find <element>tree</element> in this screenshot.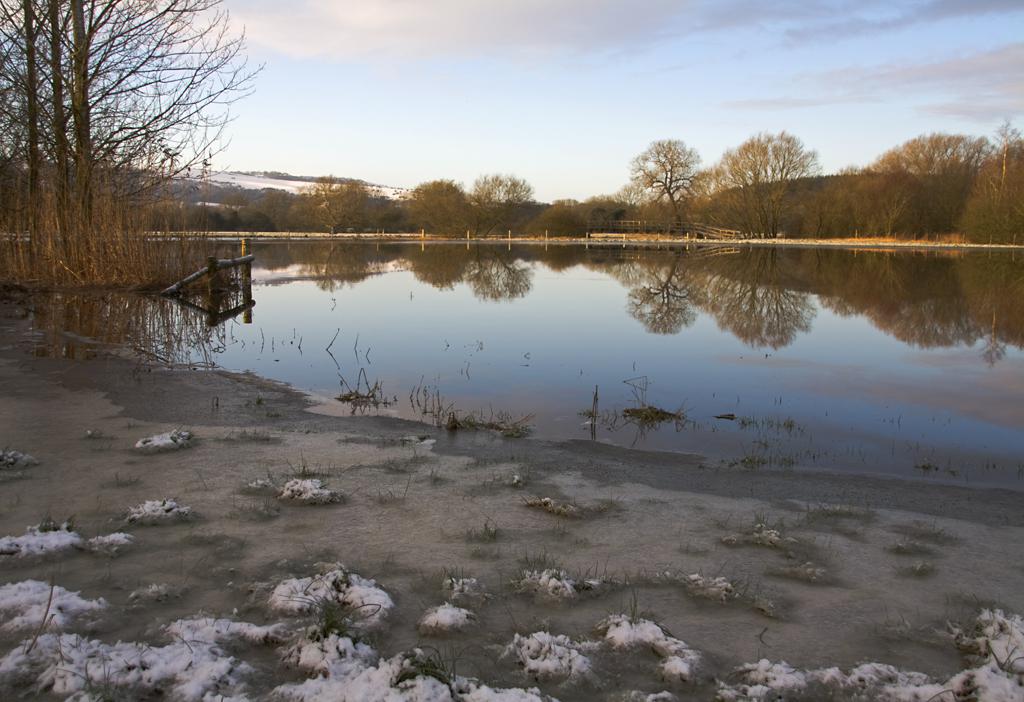
The bounding box for <element>tree</element> is <region>207, 192, 301, 233</region>.
